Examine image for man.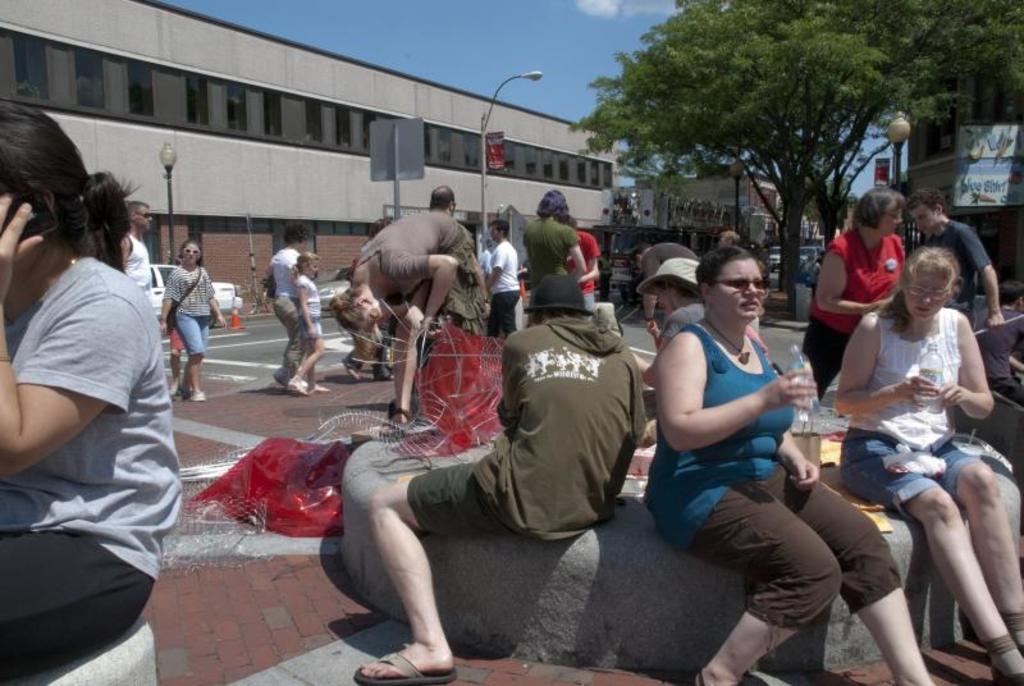
Examination result: (335,271,640,682).
